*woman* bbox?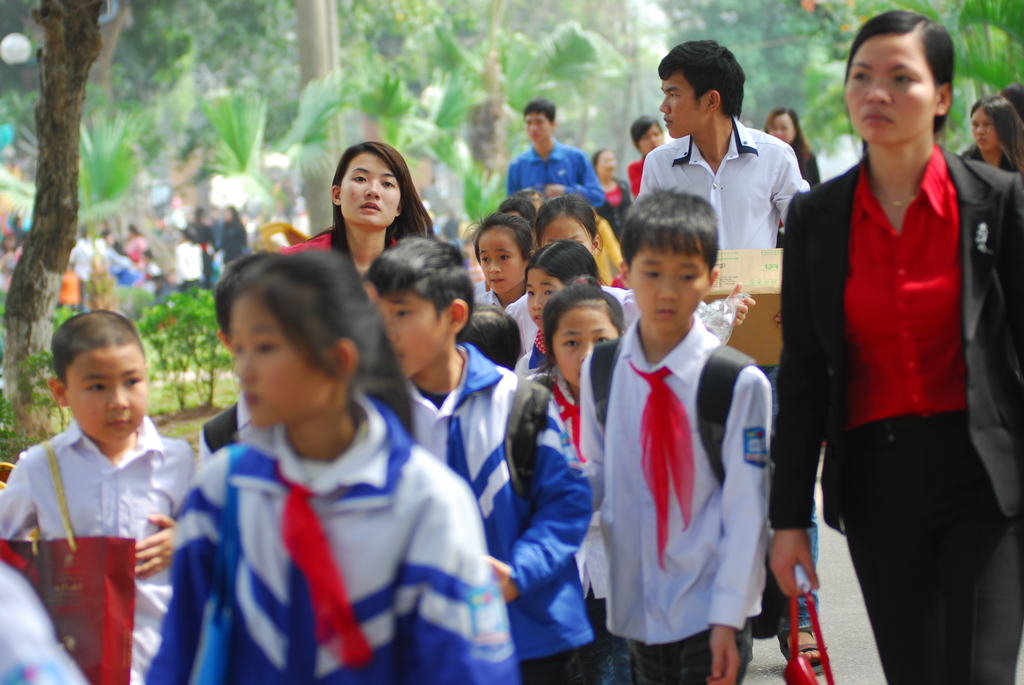
bbox=(954, 95, 1023, 168)
